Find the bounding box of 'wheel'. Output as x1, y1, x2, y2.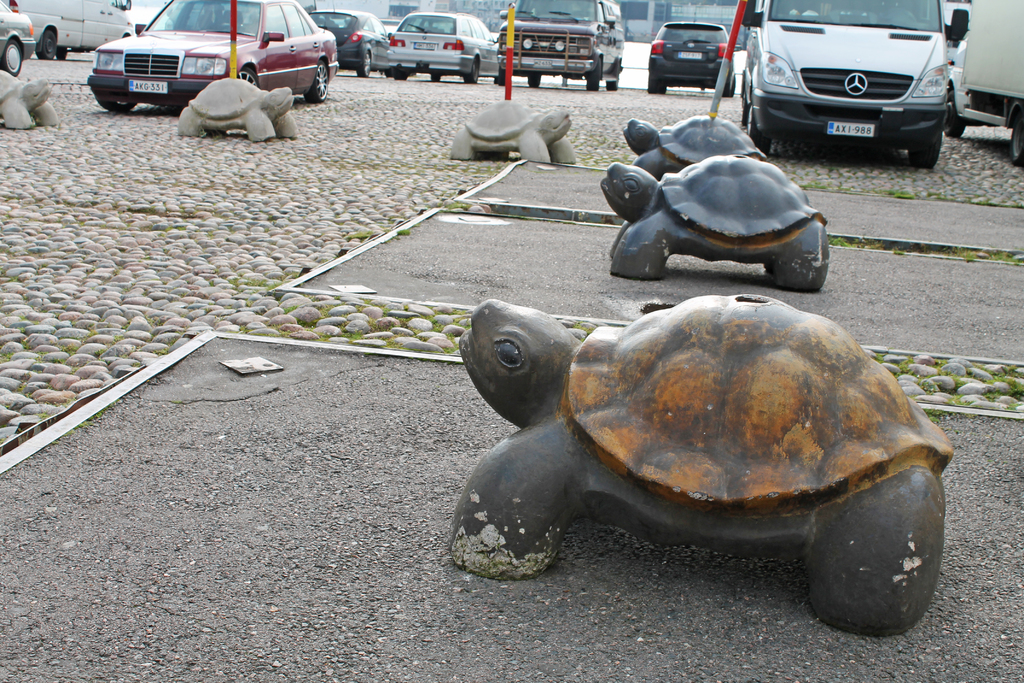
723, 78, 733, 94.
